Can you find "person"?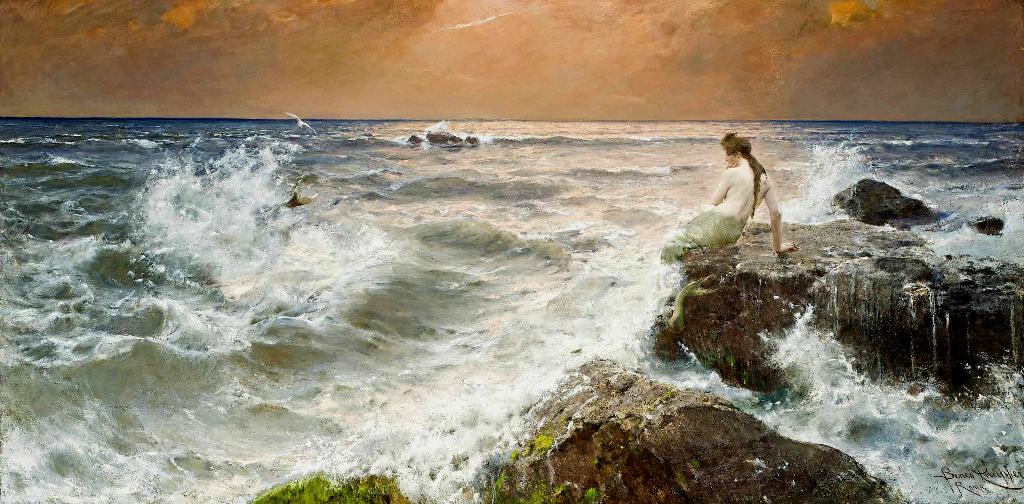
Yes, bounding box: [659, 136, 796, 272].
